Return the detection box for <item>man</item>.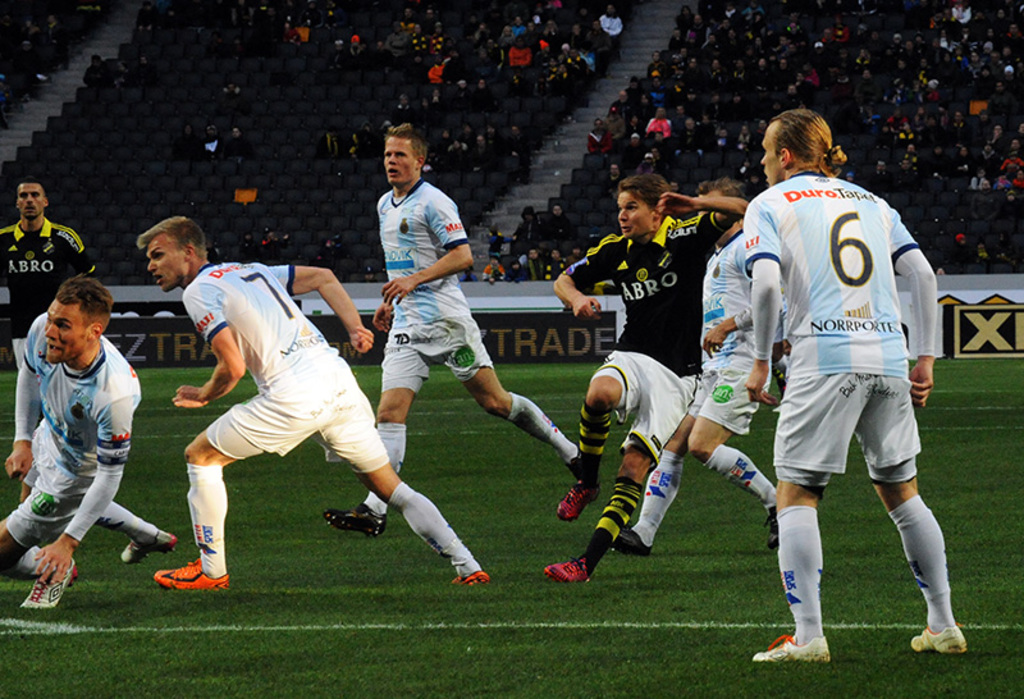
select_region(14, 261, 136, 598).
